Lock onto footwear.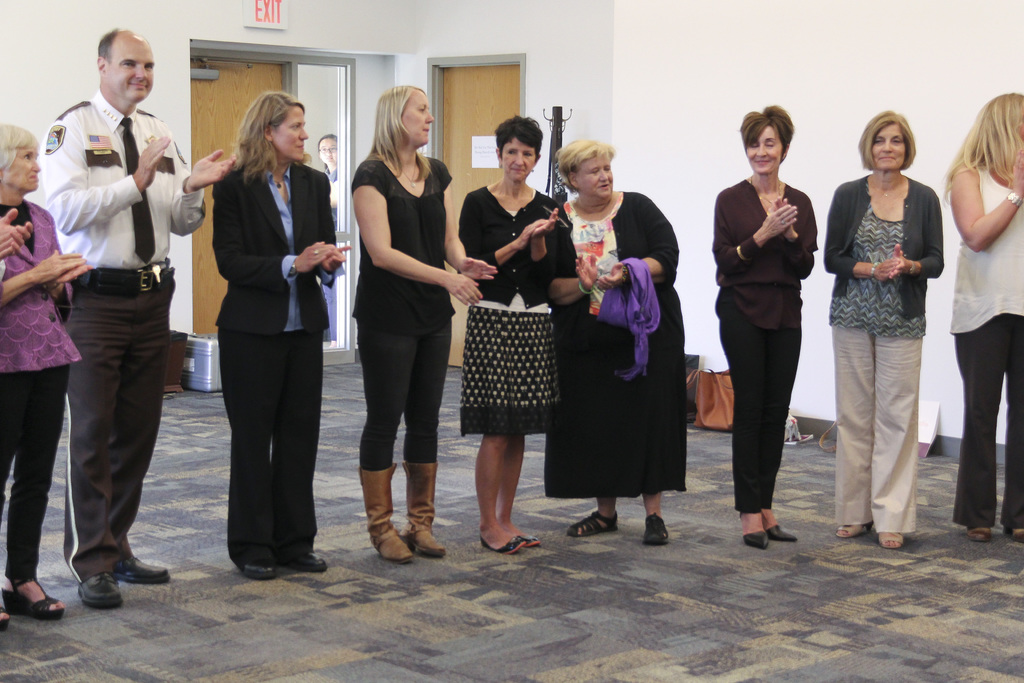
Locked: [left=289, top=548, right=336, bottom=572].
